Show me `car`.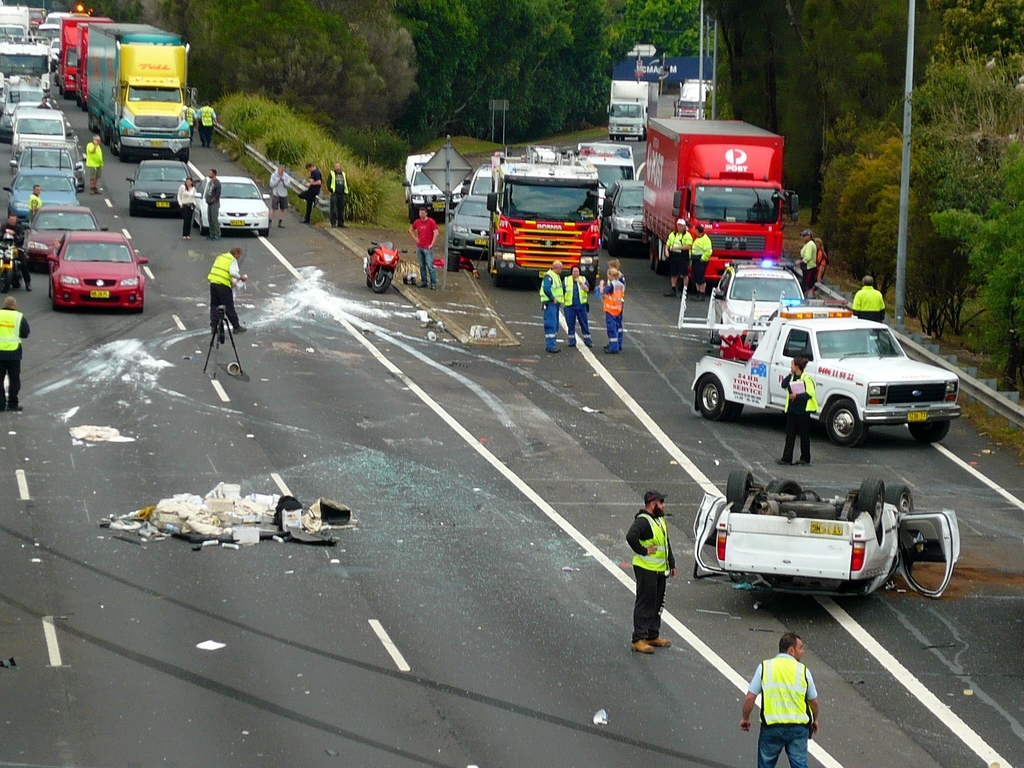
`car` is here: l=27, t=204, r=108, b=264.
